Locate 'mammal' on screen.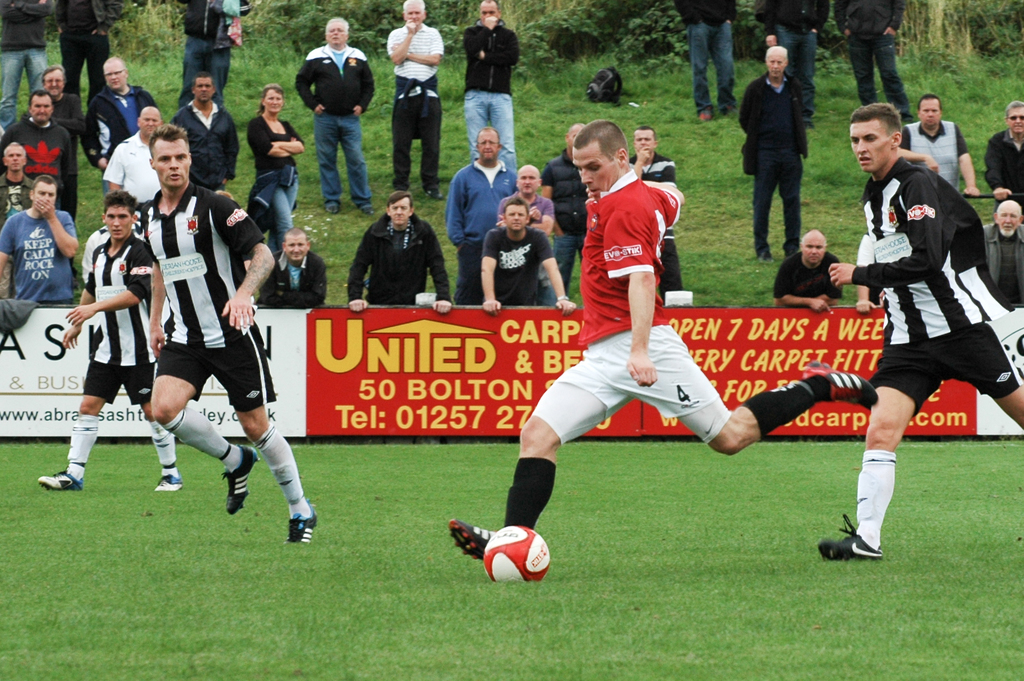
On screen at region(452, 129, 513, 306).
